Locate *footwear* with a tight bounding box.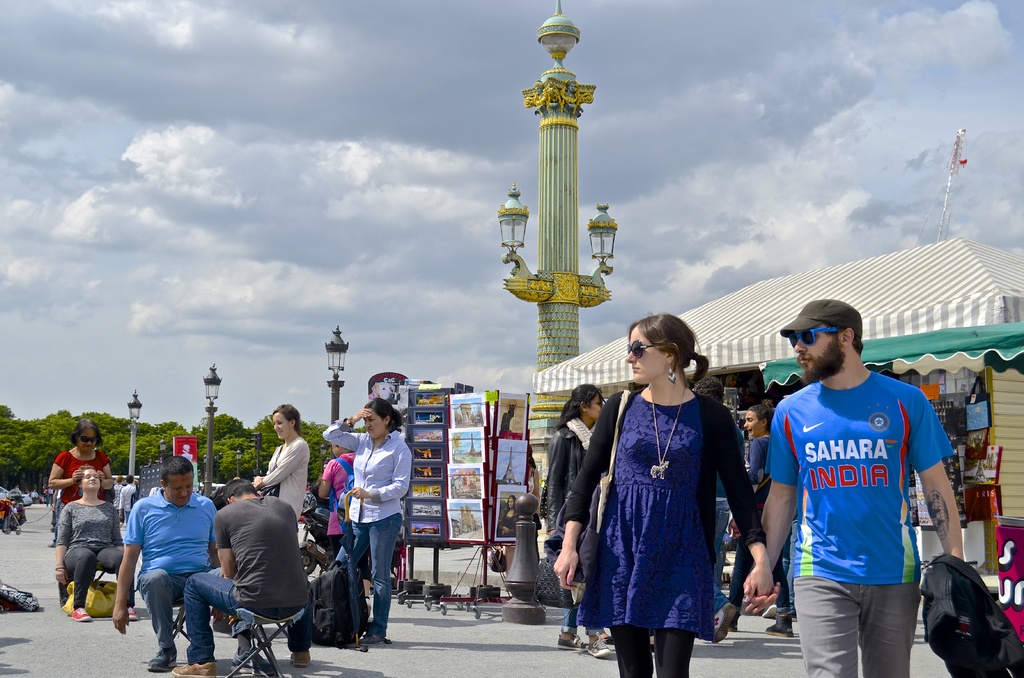
pyautogui.locateOnScreen(127, 606, 138, 621).
